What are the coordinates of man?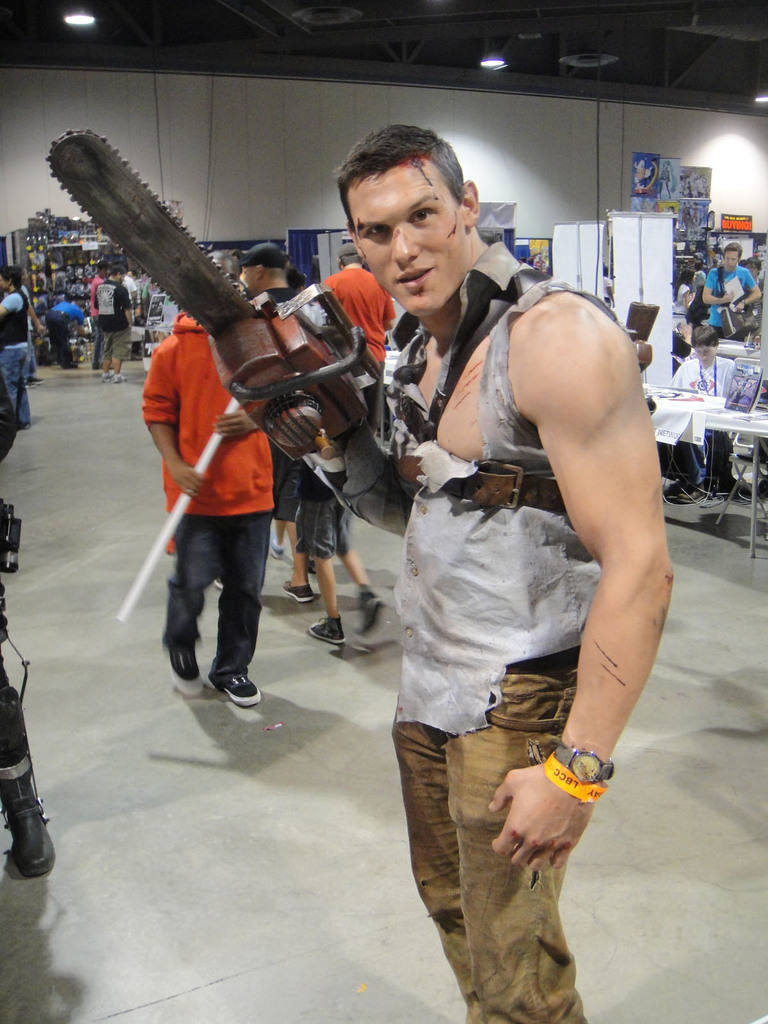
x1=331, y1=128, x2=680, y2=984.
